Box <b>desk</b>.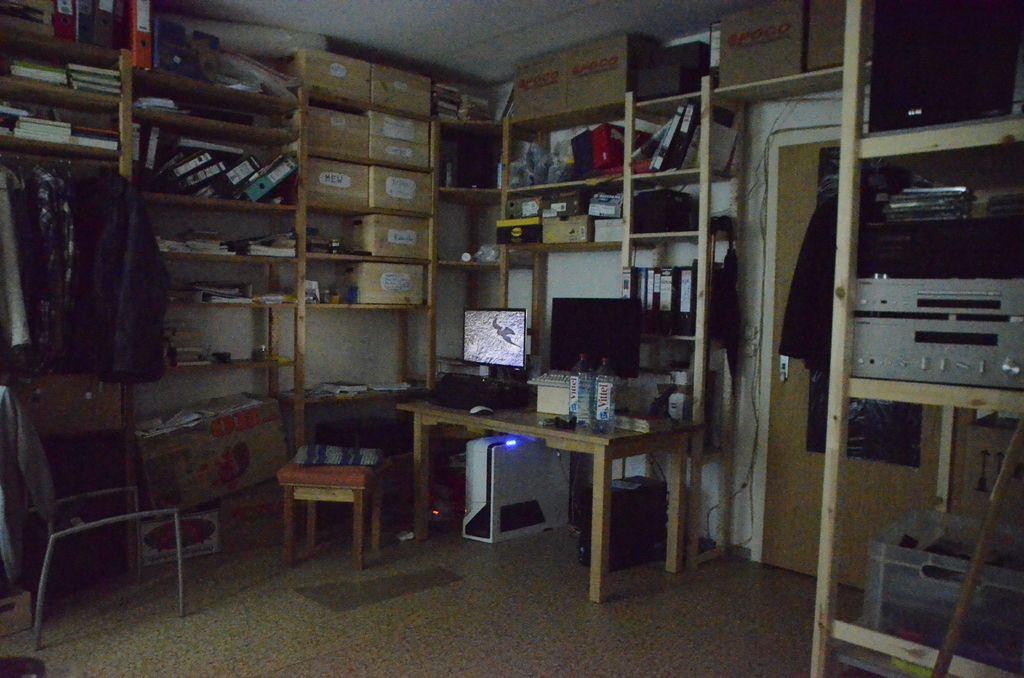
region(401, 399, 701, 595).
